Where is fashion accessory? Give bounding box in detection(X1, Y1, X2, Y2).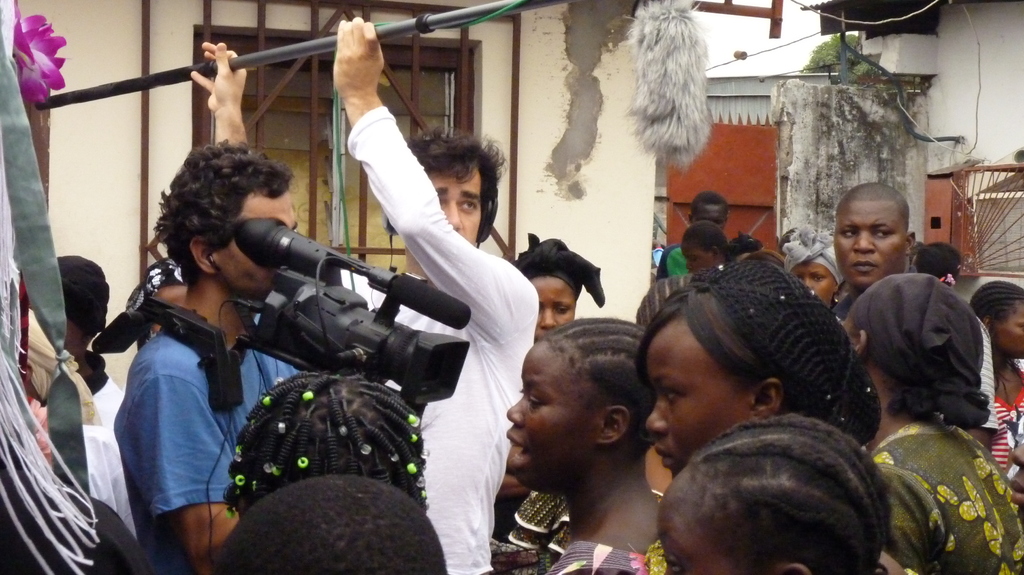
detection(688, 260, 879, 450).
